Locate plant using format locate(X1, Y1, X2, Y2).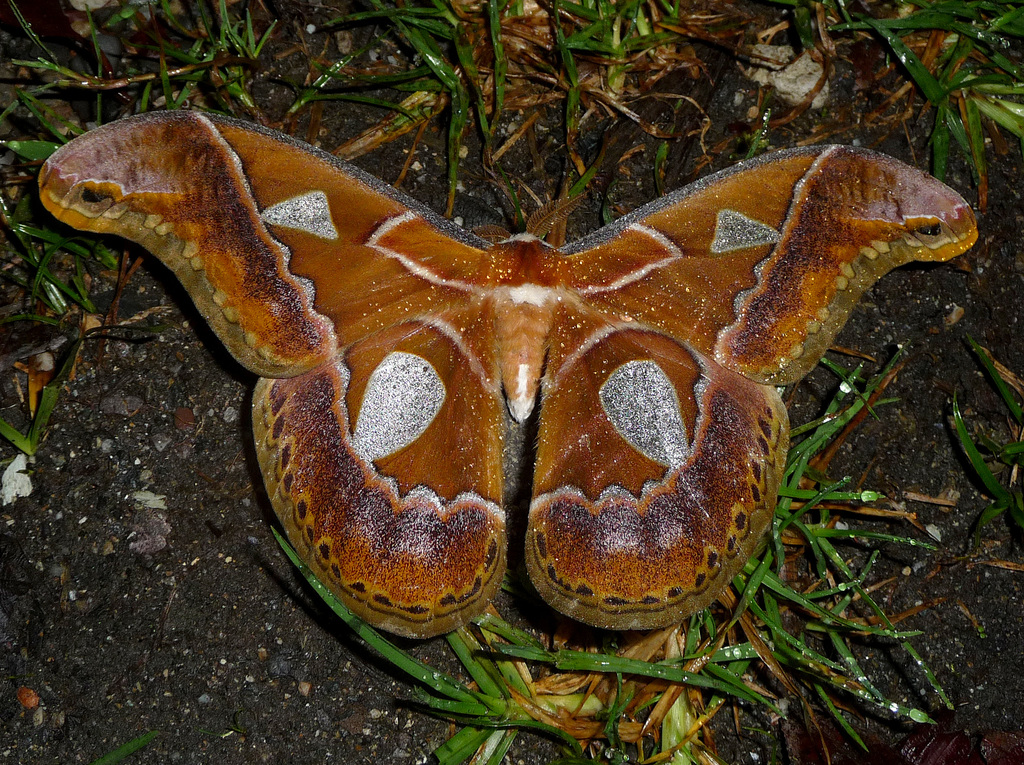
locate(92, 730, 162, 764).
